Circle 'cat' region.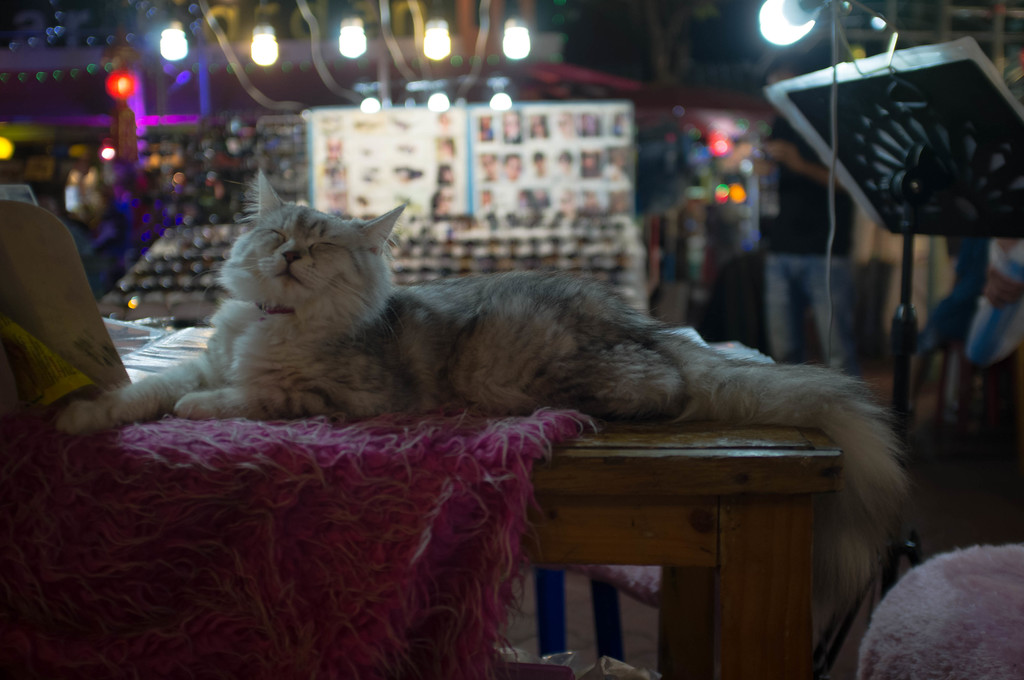
Region: 50, 168, 906, 647.
